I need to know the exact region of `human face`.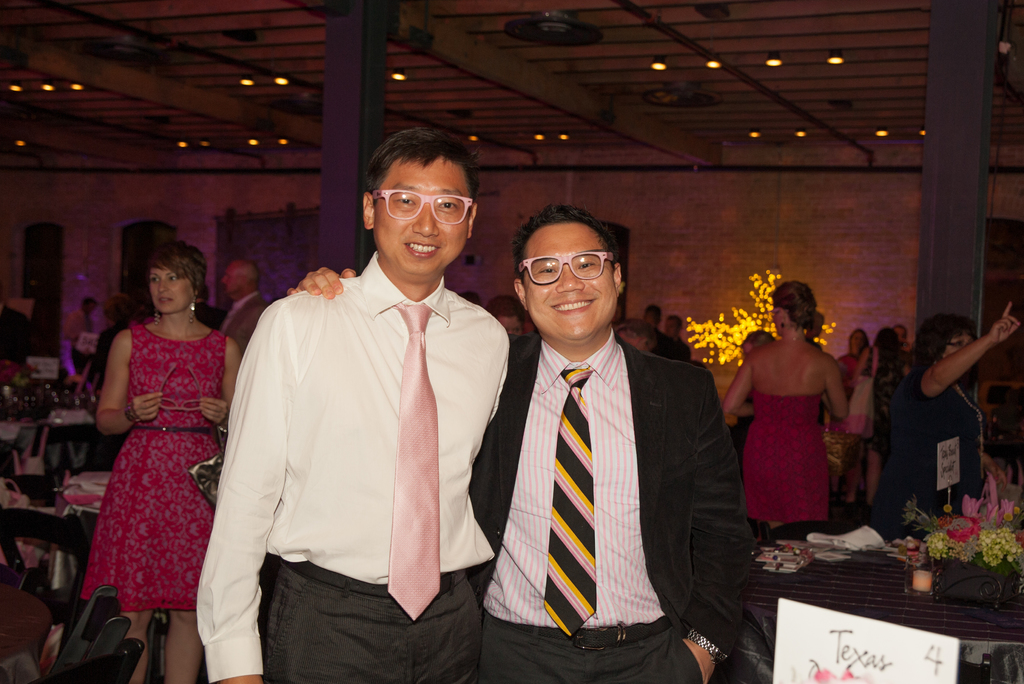
Region: [218, 259, 242, 294].
